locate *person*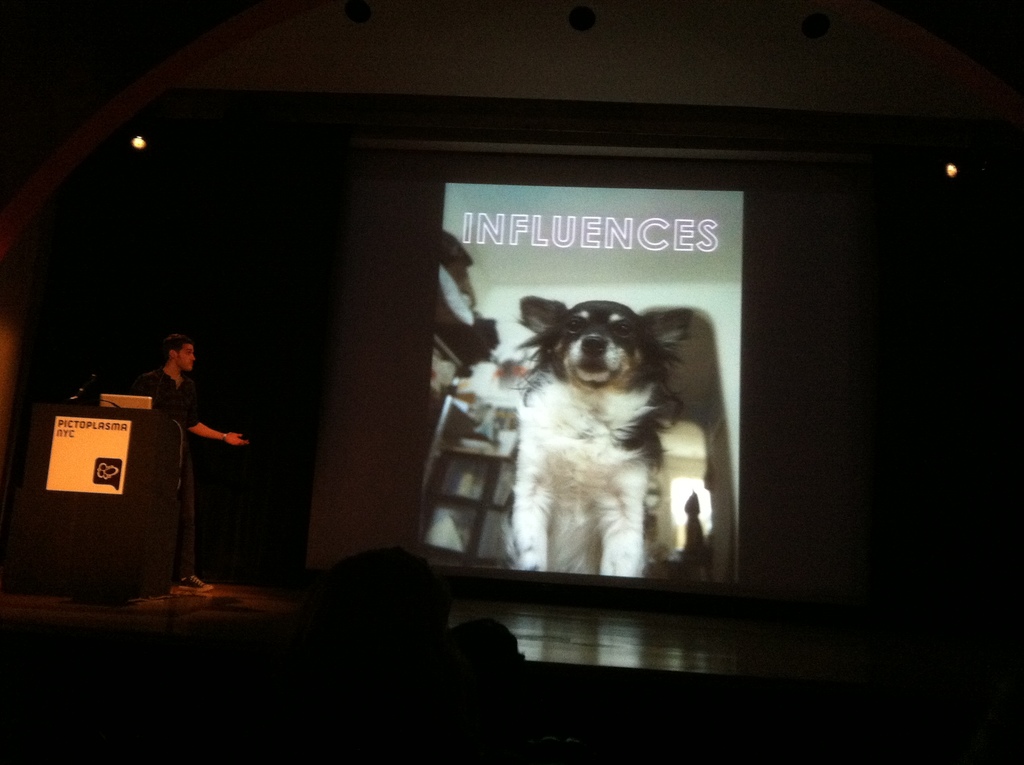
bbox=(124, 312, 227, 598)
